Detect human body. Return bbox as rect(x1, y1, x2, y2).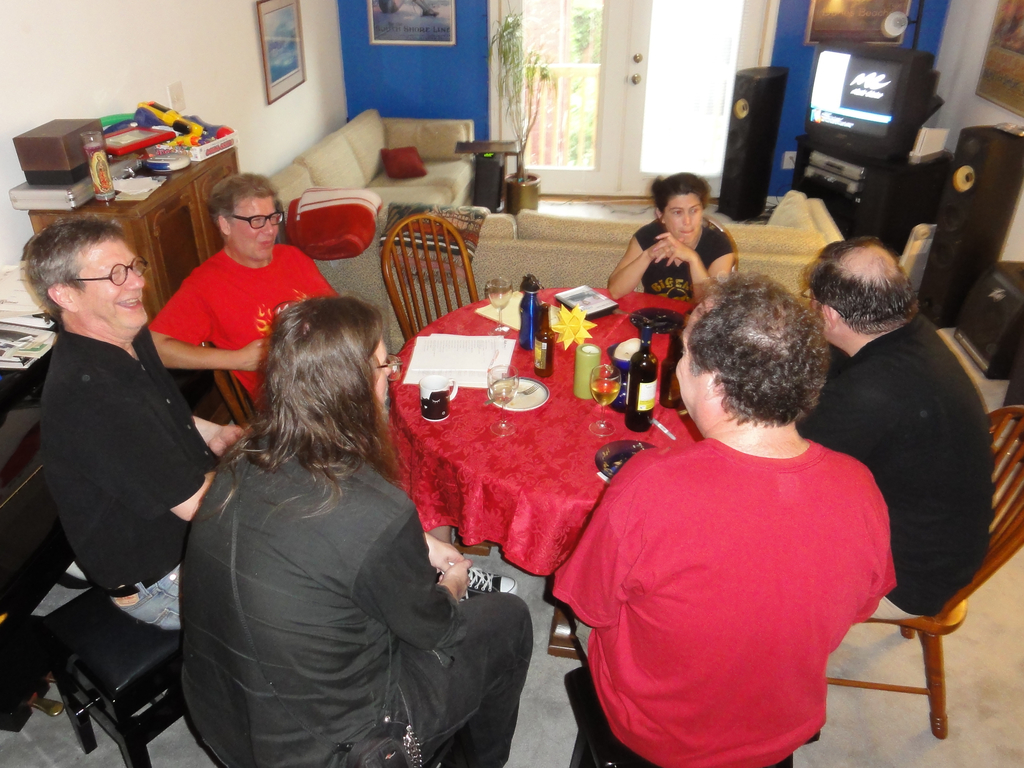
rect(577, 298, 913, 763).
